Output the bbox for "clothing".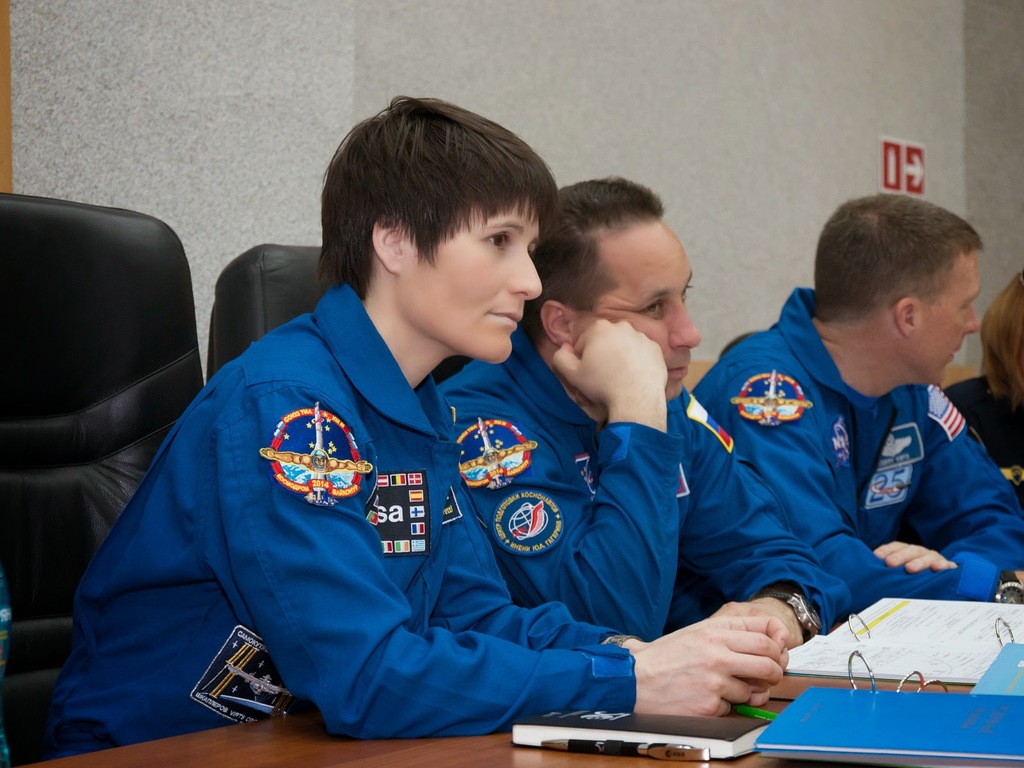
[91, 282, 671, 733].
